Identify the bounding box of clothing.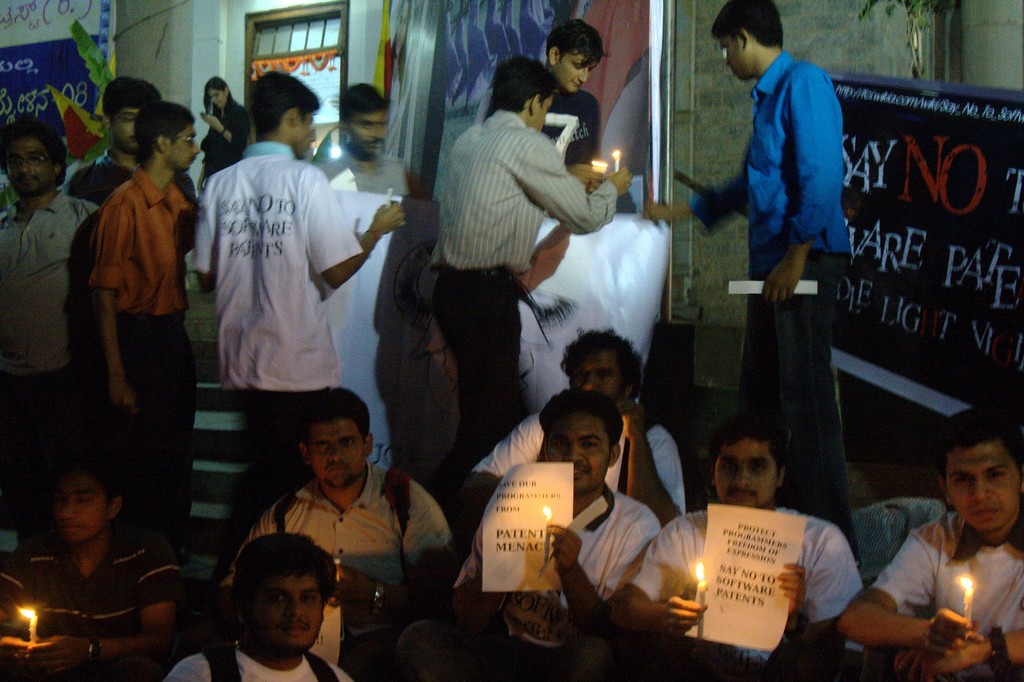
Rect(316, 149, 410, 199).
